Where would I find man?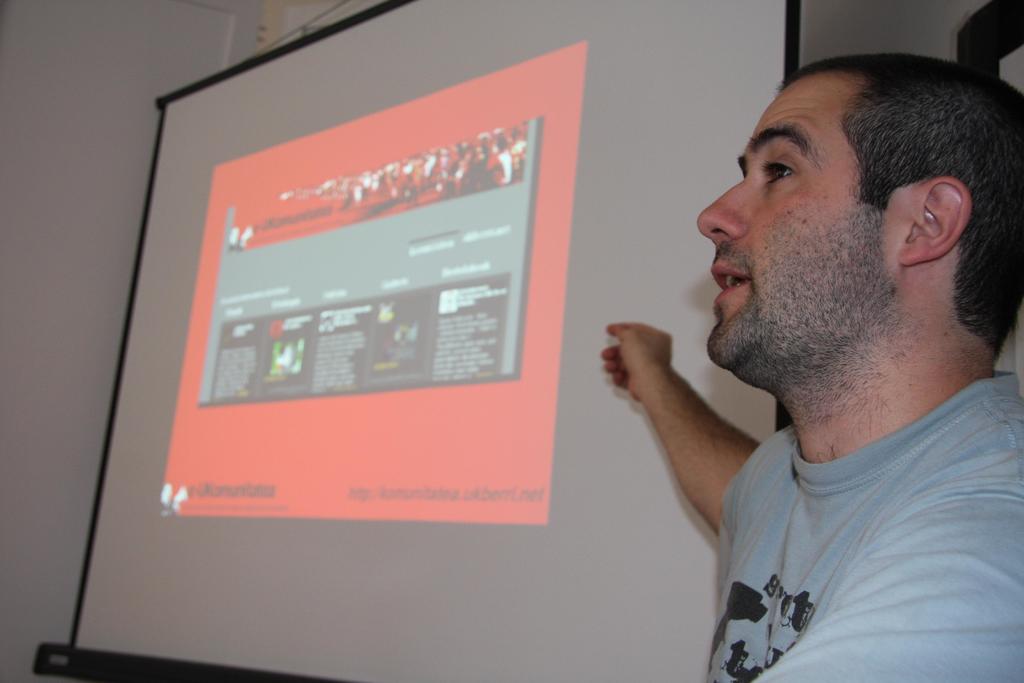
At <box>572,46,1023,675</box>.
